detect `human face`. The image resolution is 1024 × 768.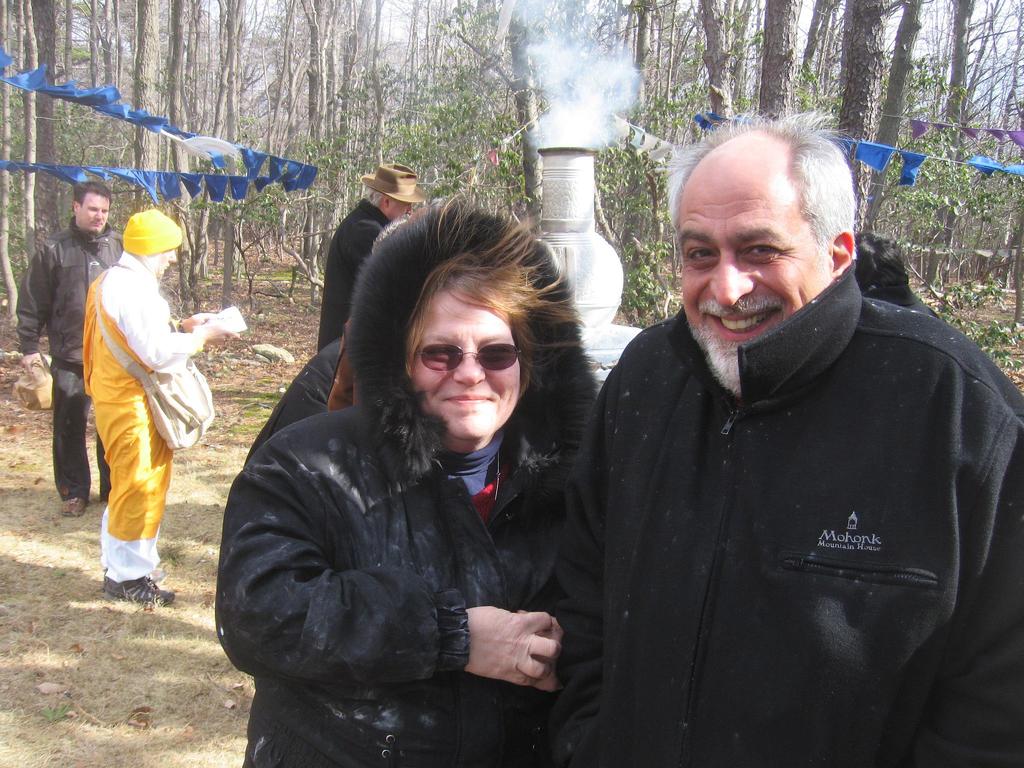
[left=382, top=196, right=413, bottom=228].
